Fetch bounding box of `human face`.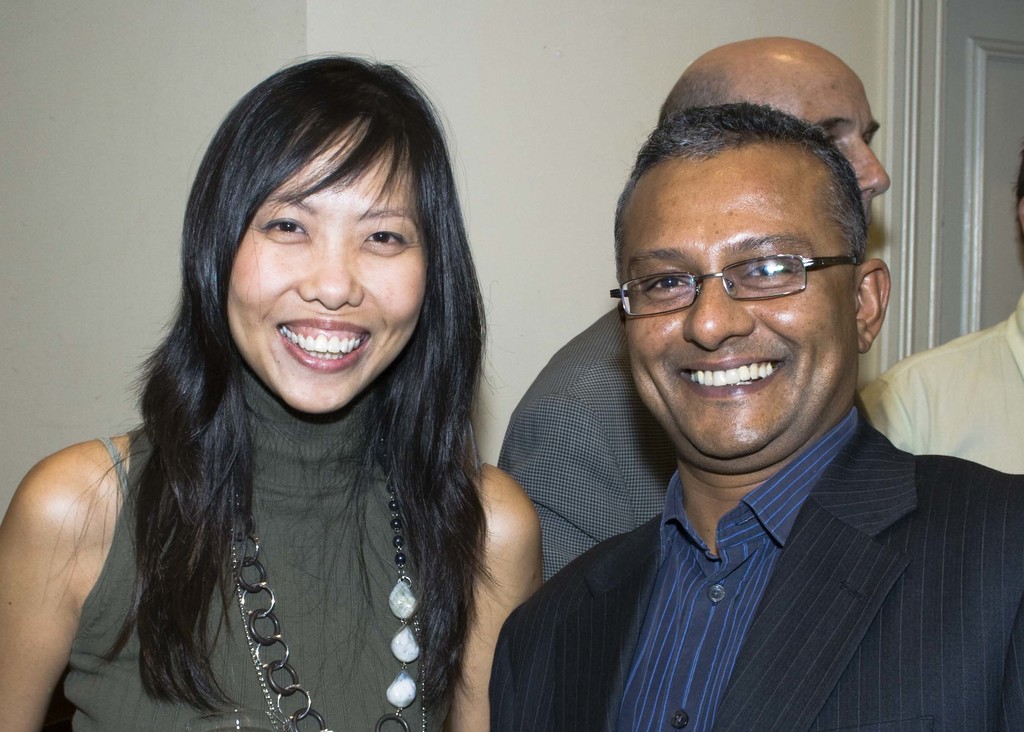
Bbox: detection(759, 49, 893, 235).
